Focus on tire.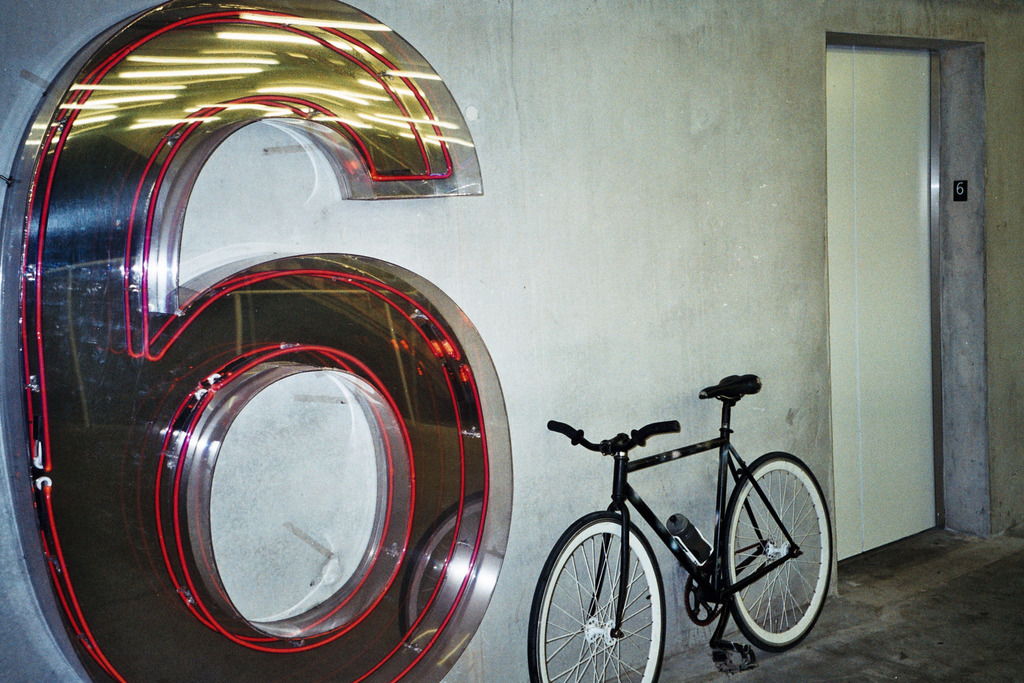
Focused at x1=527 y1=512 x2=664 y2=682.
